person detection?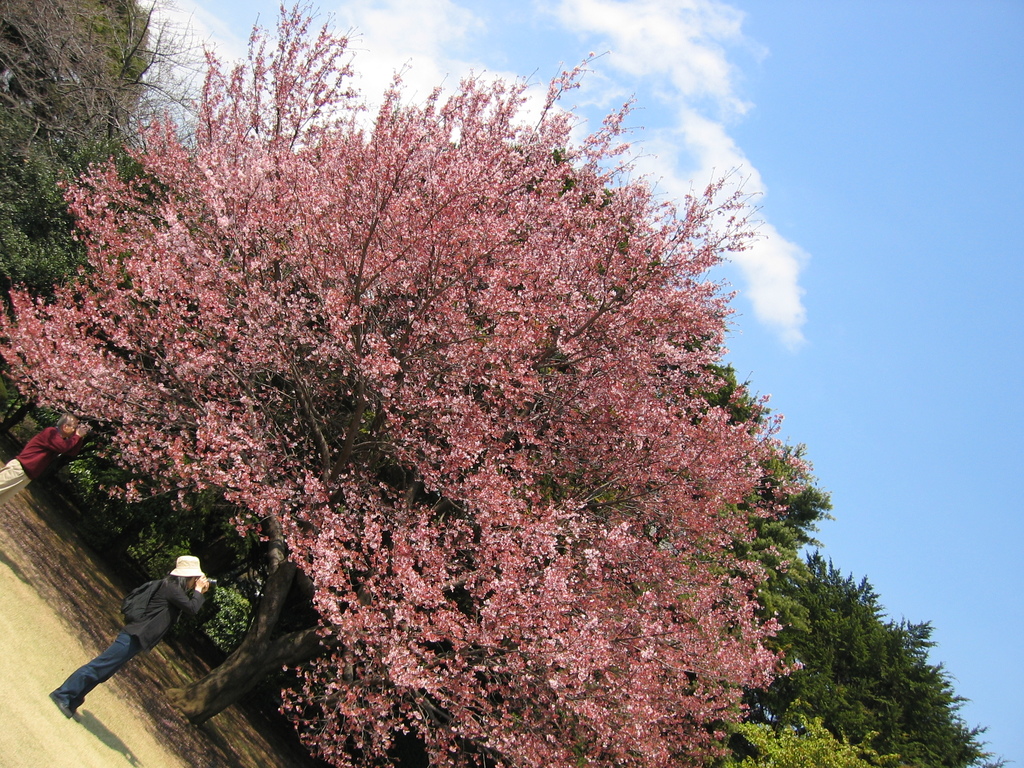
<region>0, 412, 88, 507</region>
